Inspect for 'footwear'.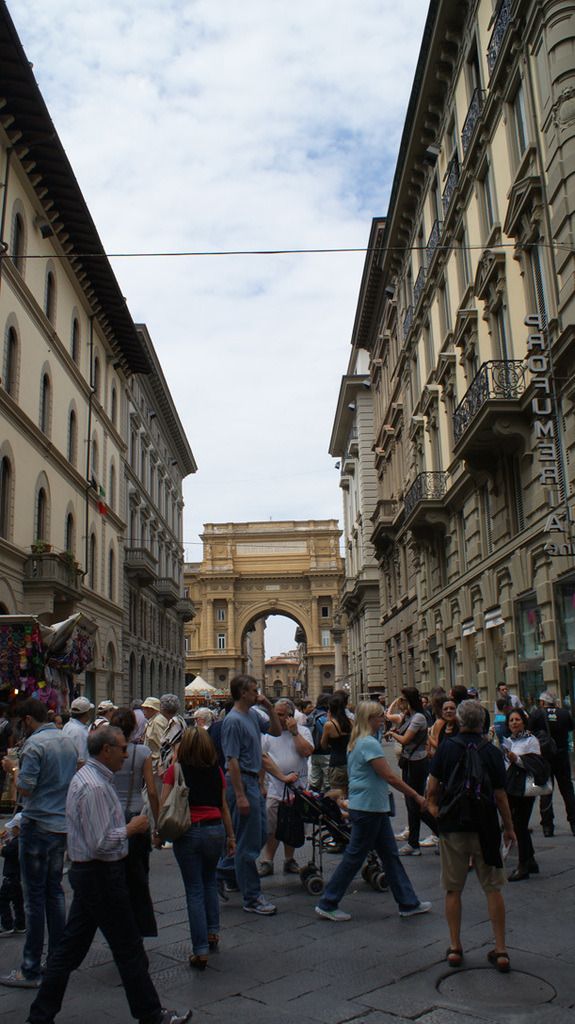
Inspection: {"left": 141, "top": 1005, "right": 199, "bottom": 1023}.
